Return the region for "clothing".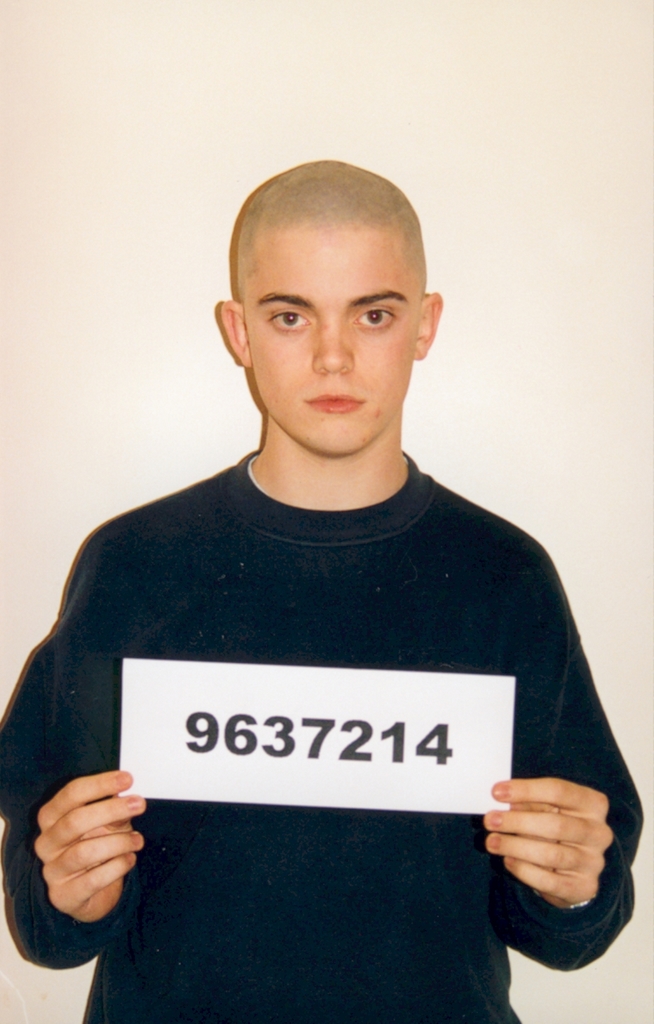
detection(30, 392, 642, 1007).
